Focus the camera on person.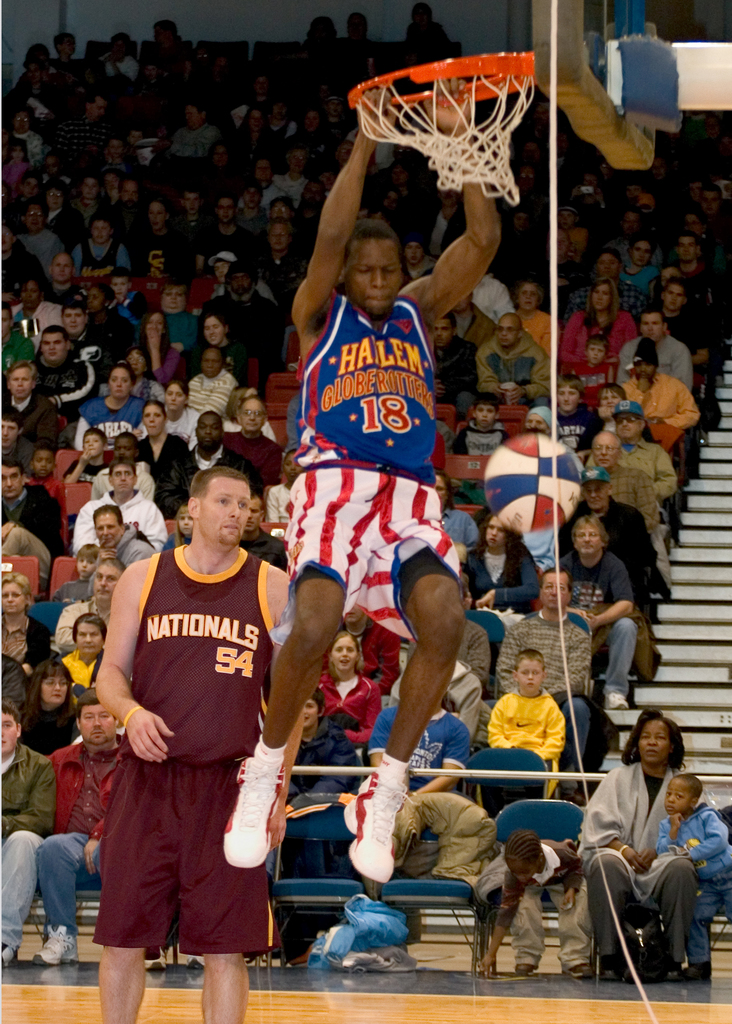
Focus region: (left=511, top=280, right=553, bottom=347).
